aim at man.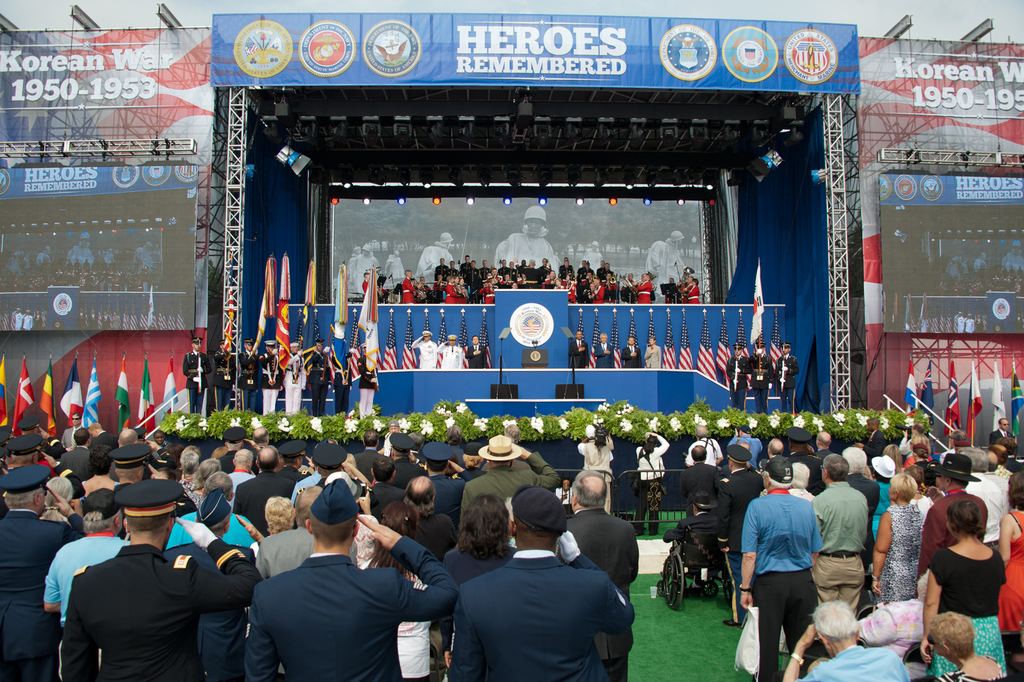
Aimed at (591,329,616,367).
